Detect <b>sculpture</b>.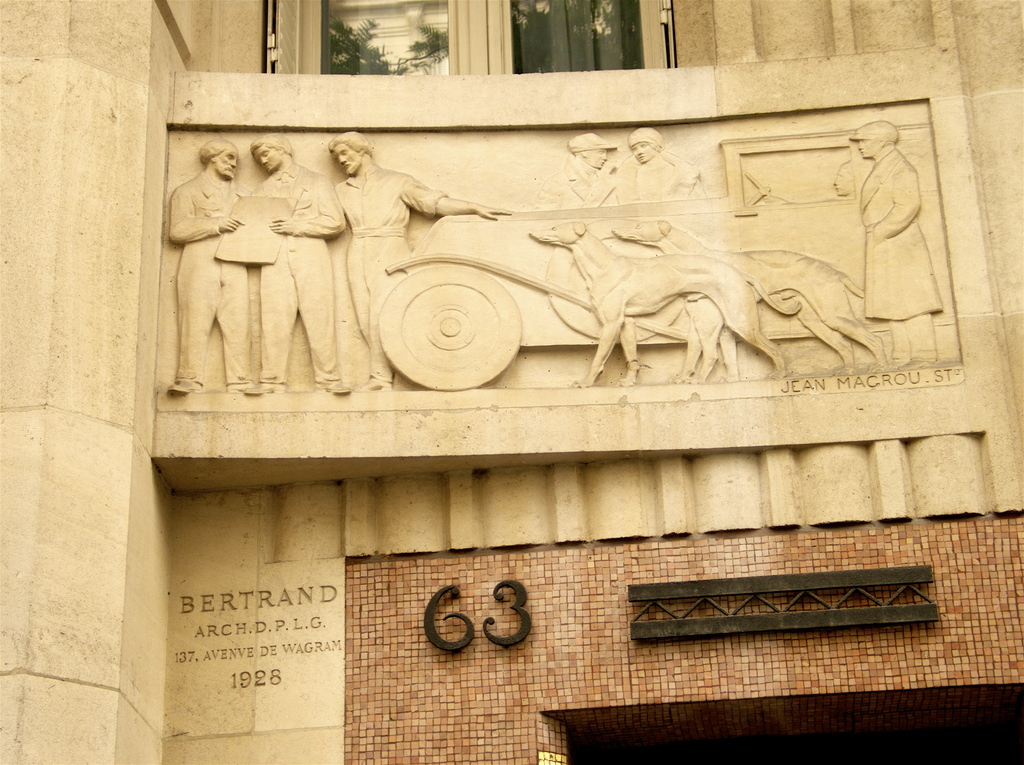
Detected at locate(247, 135, 352, 389).
